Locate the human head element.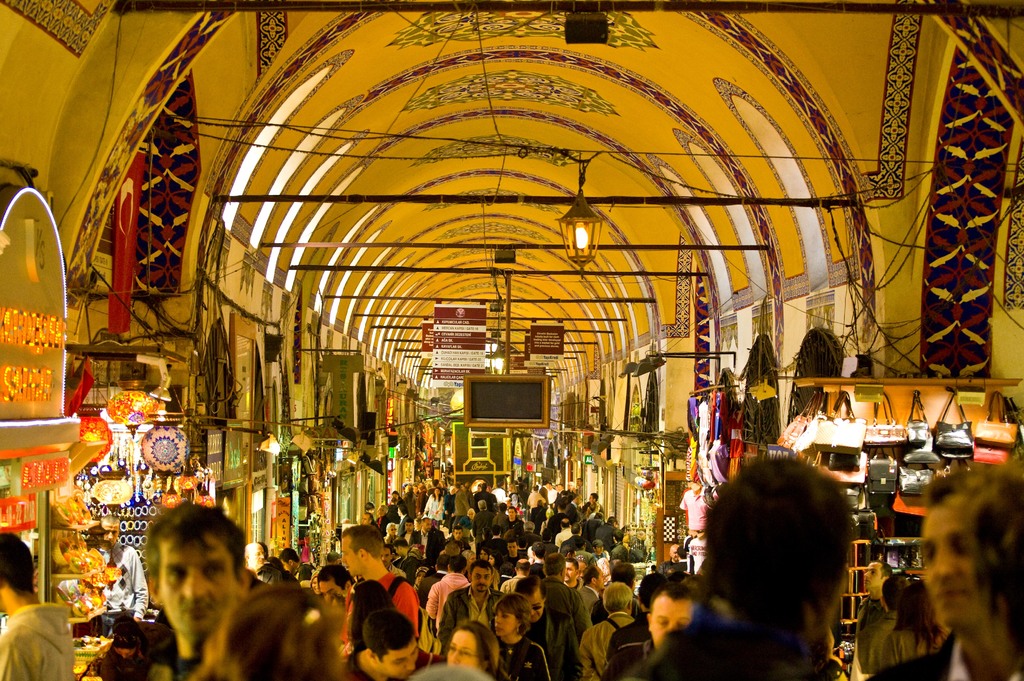
Element bbox: 609/557/636/587.
